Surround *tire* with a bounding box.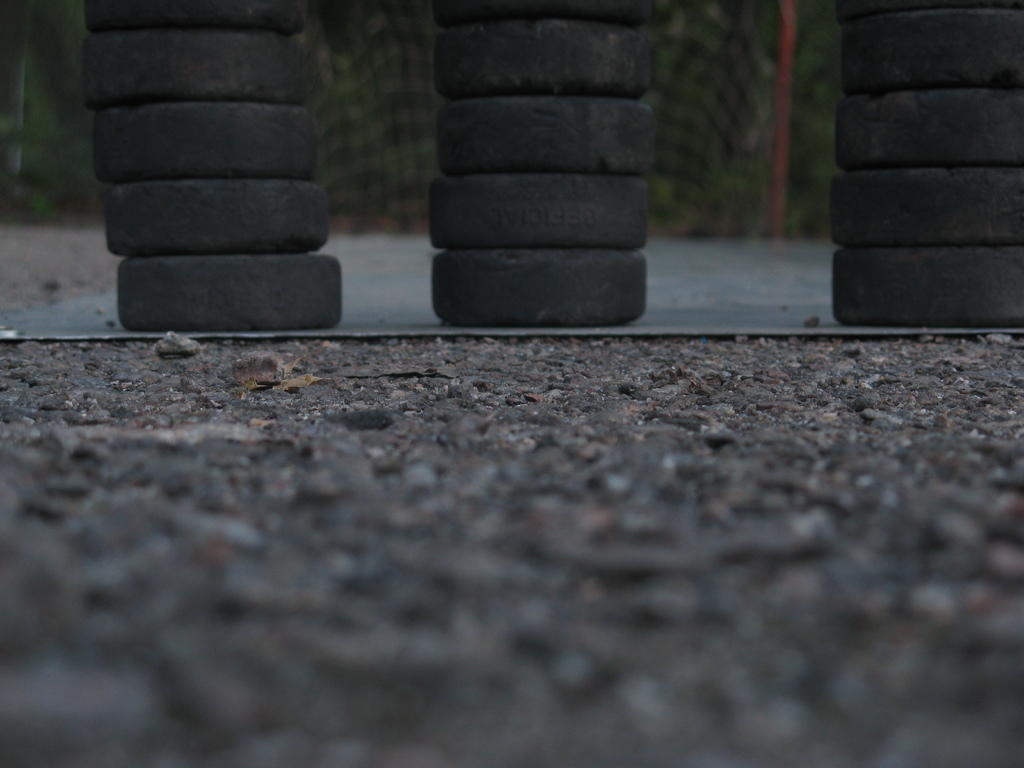
{"left": 76, "top": 0, "right": 342, "bottom": 326}.
